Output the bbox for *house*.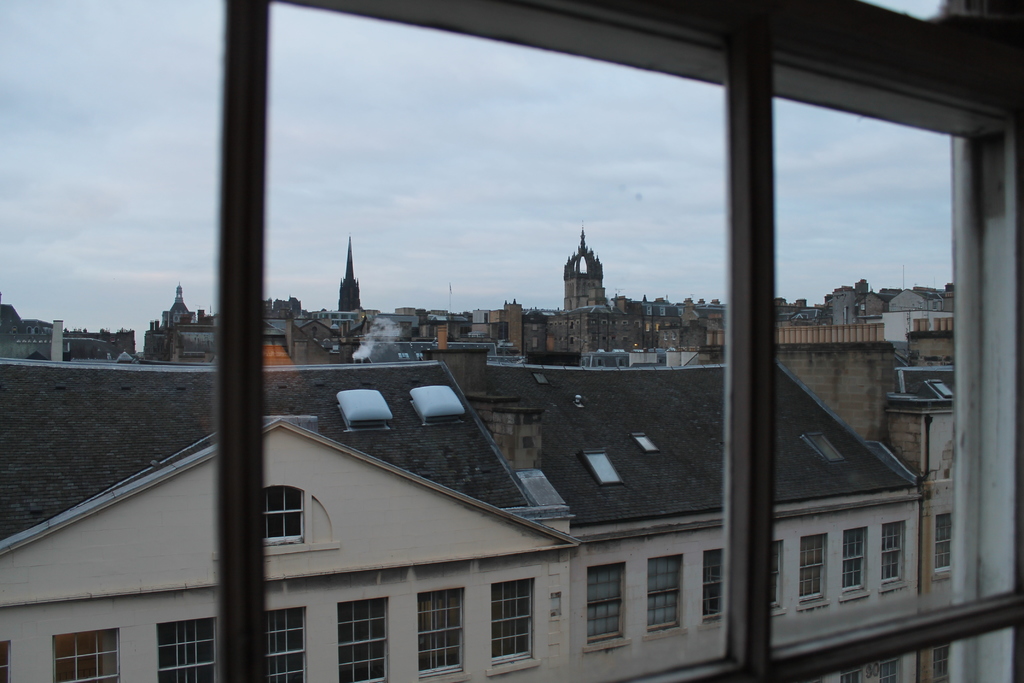
l=474, t=311, r=522, b=353.
